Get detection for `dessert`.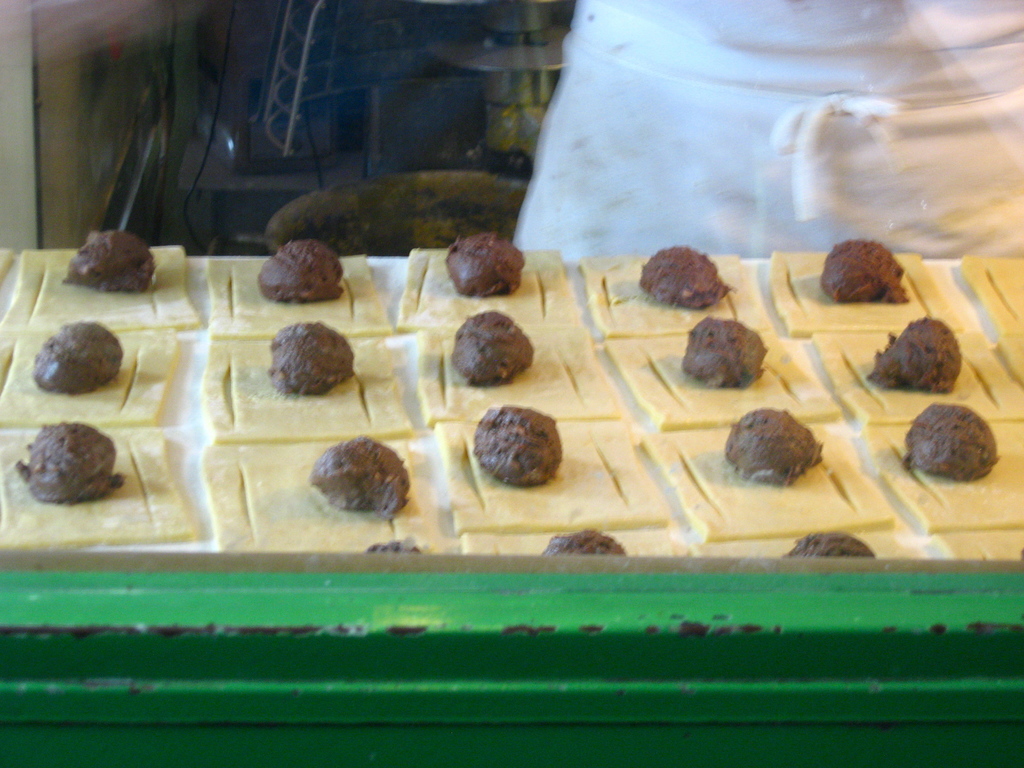
Detection: (left=0, top=230, right=195, bottom=351).
